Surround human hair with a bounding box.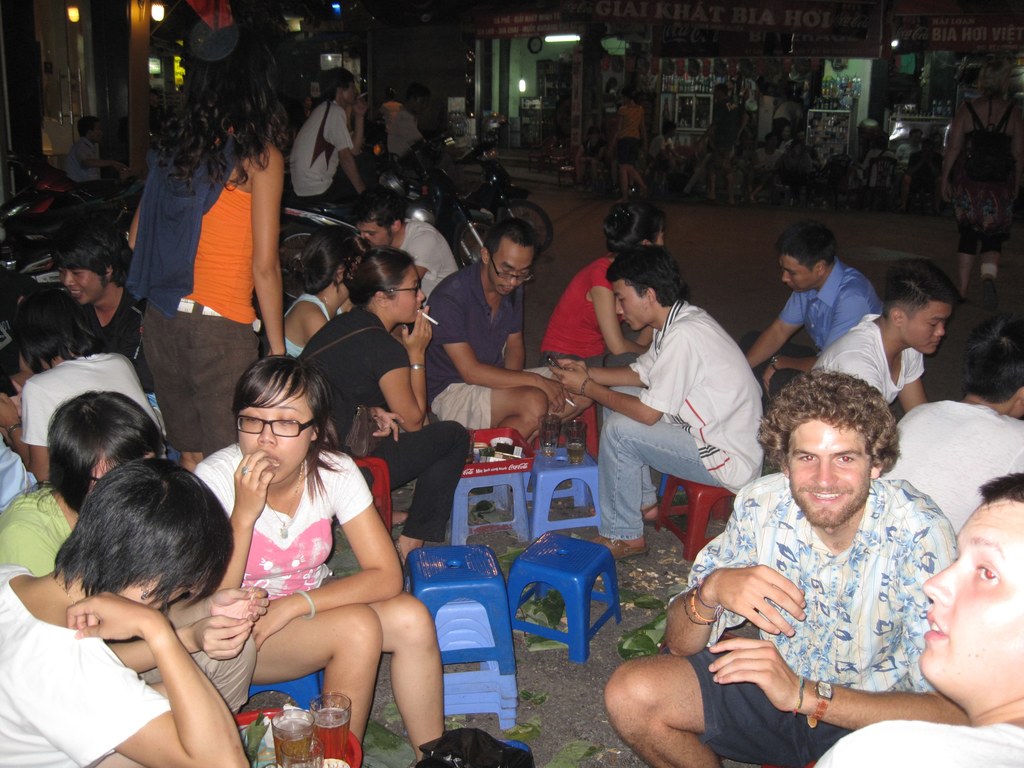
x1=45 y1=392 x2=173 y2=513.
